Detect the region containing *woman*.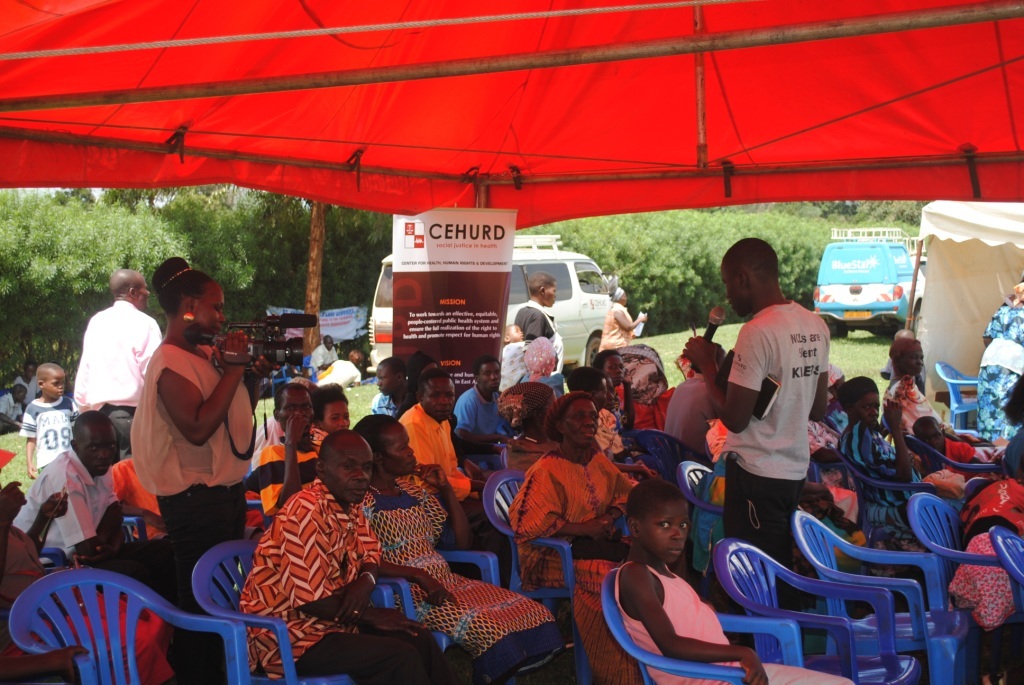
(left=843, top=375, right=917, bottom=539).
